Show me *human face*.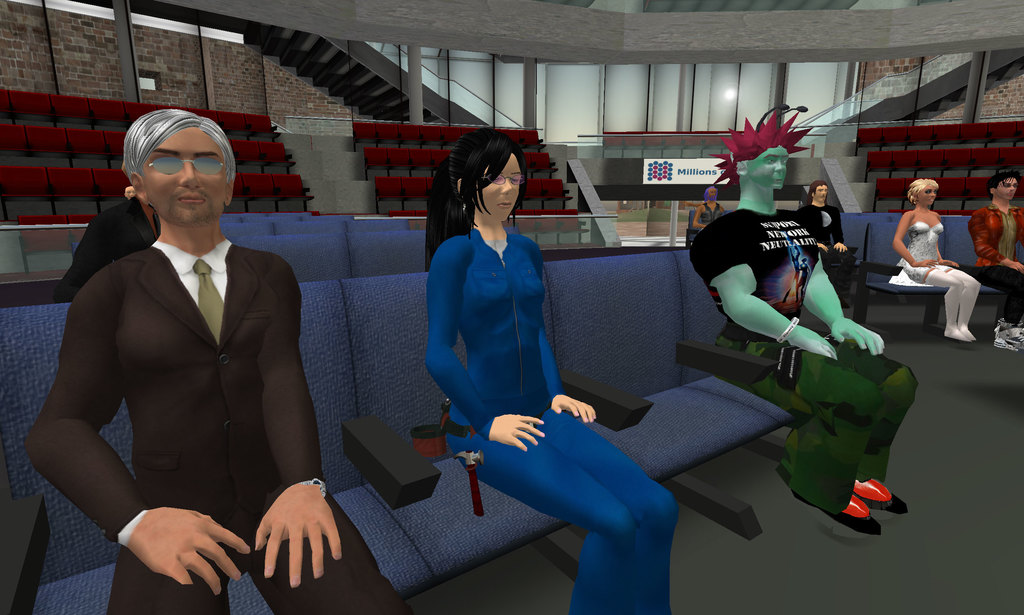
*human face* is here: x1=995, y1=175, x2=1020, y2=202.
